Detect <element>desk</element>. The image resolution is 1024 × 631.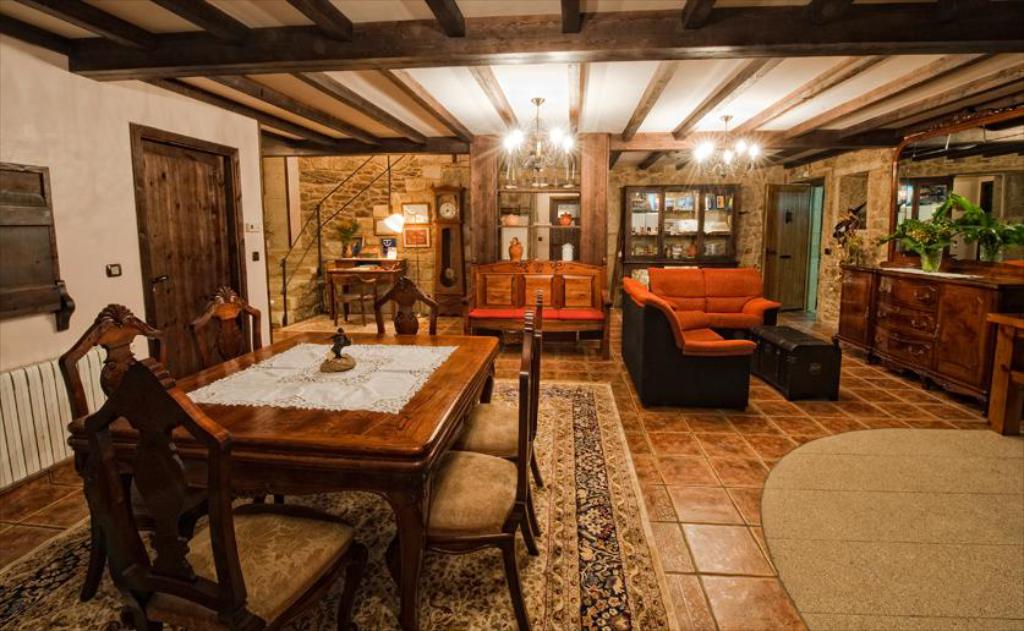
[left=122, top=323, right=469, bottom=619].
